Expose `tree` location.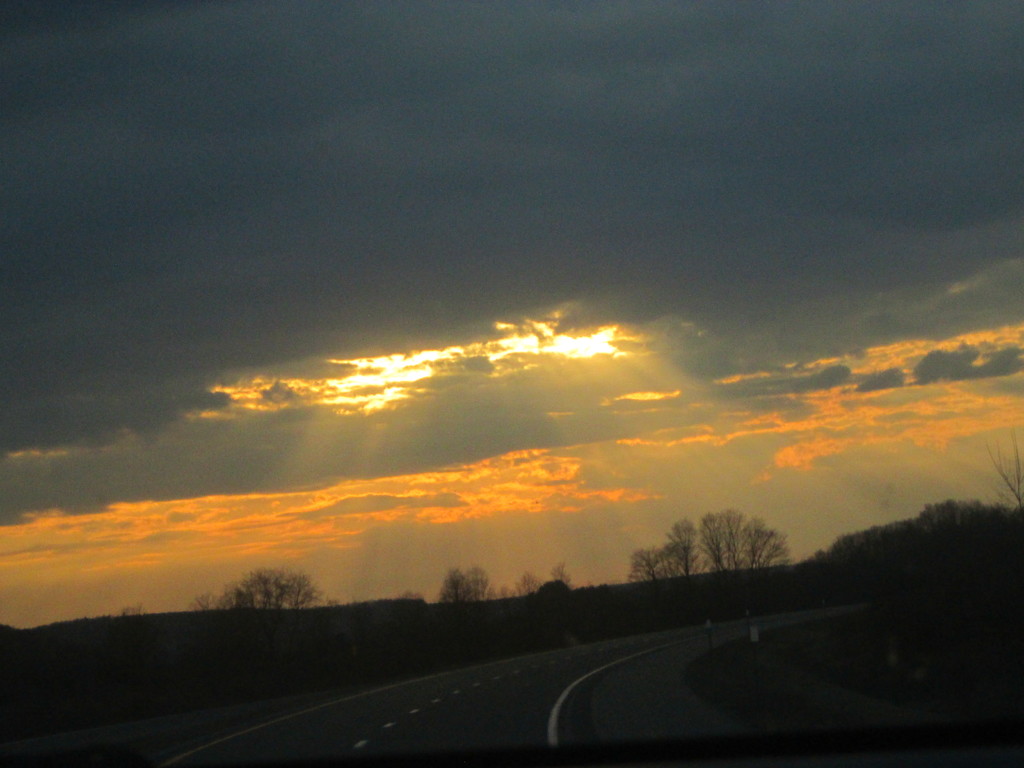
Exposed at (190, 594, 228, 614).
